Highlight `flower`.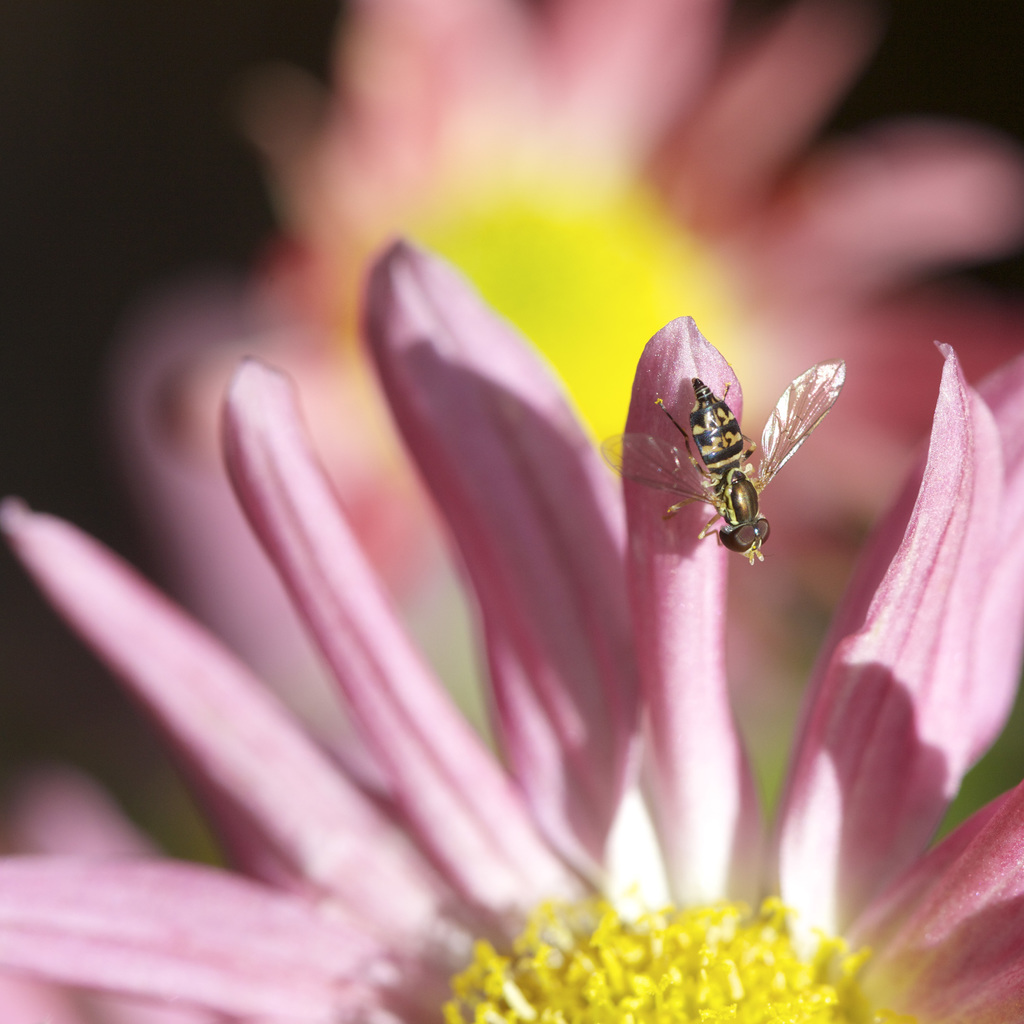
Highlighted region: bbox(8, 190, 1005, 1023).
